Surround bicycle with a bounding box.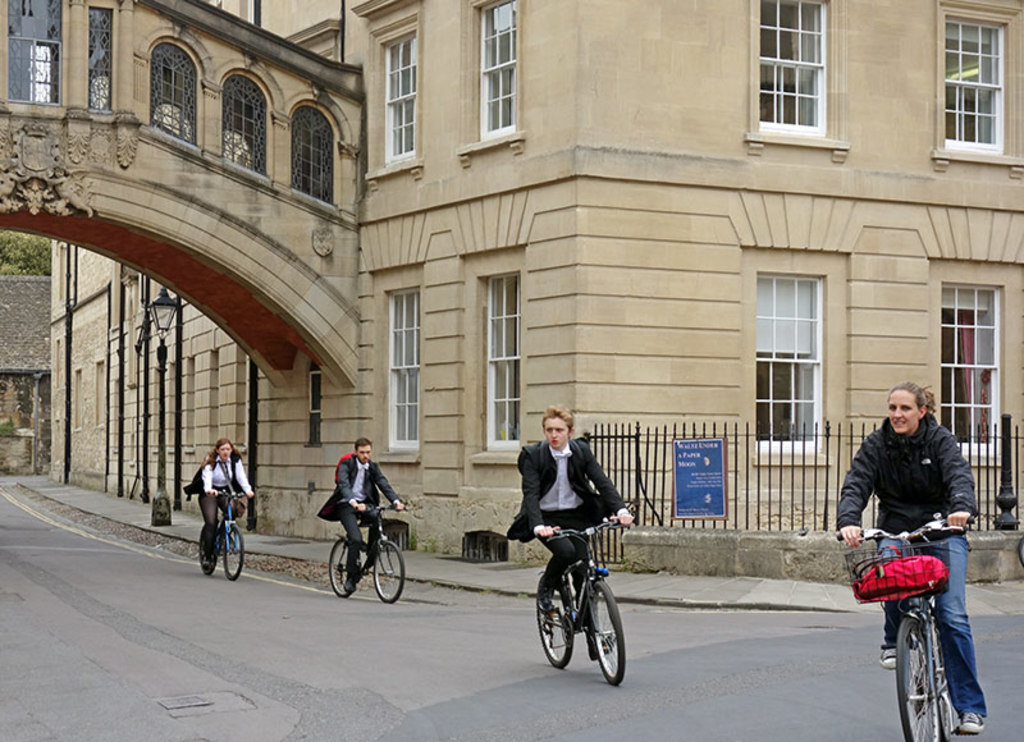
left=829, top=512, right=980, bottom=741.
